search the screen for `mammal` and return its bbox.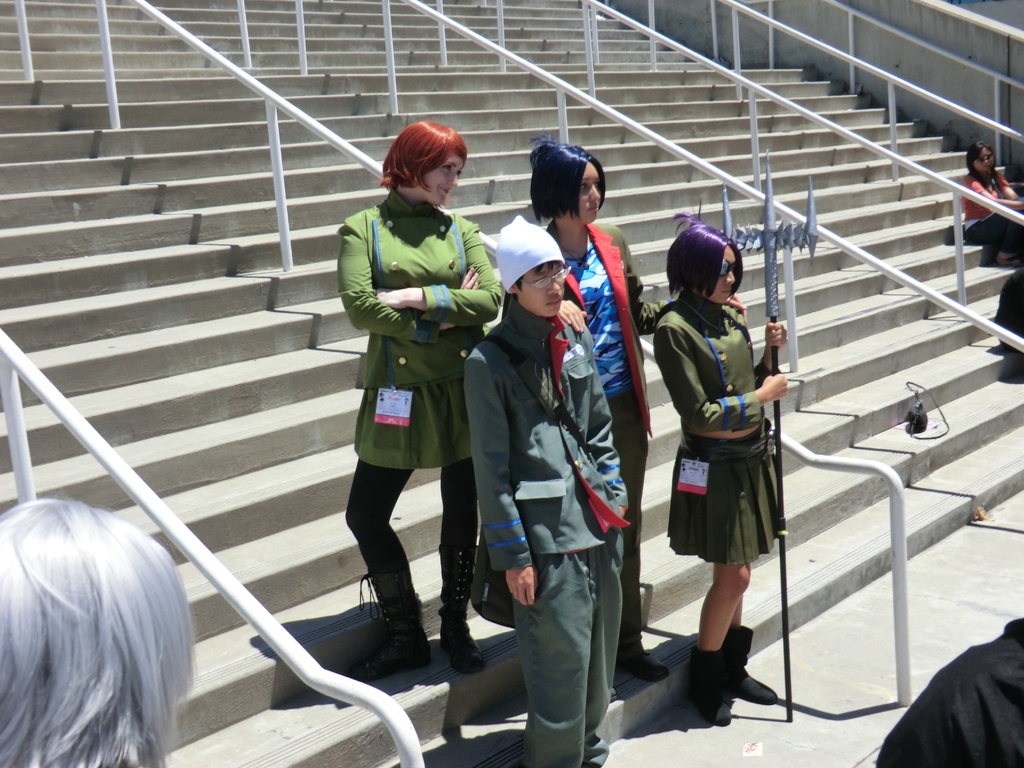
Found: (334, 114, 506, 676).
